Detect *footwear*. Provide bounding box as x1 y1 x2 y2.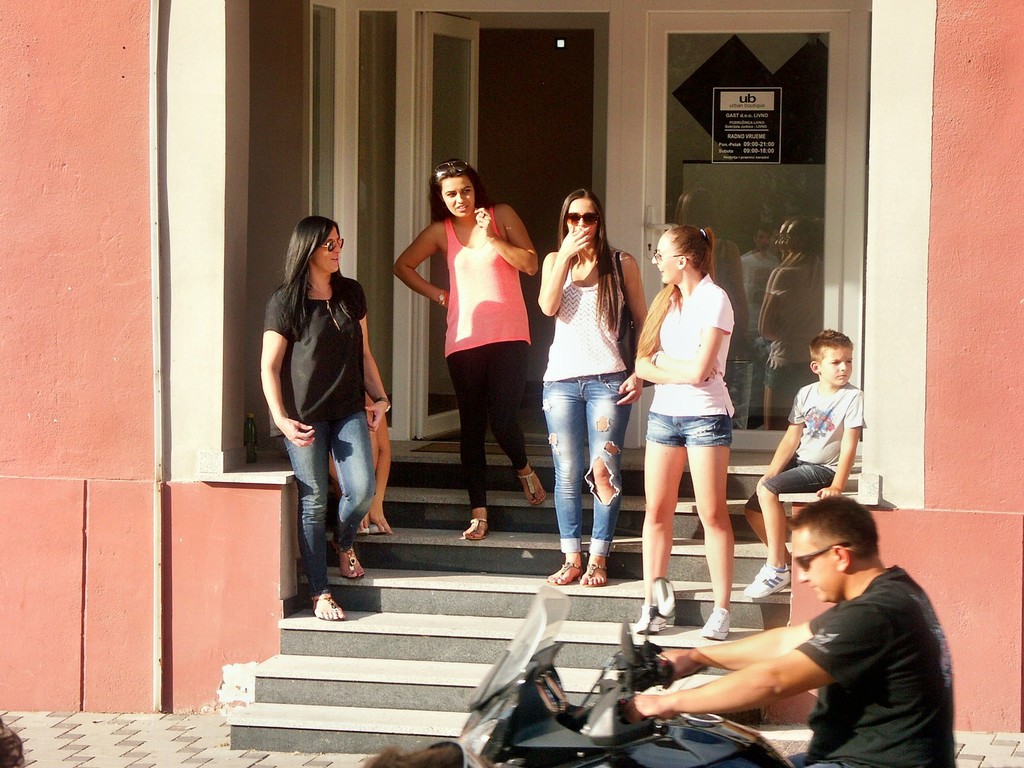
339 550 365 579.
